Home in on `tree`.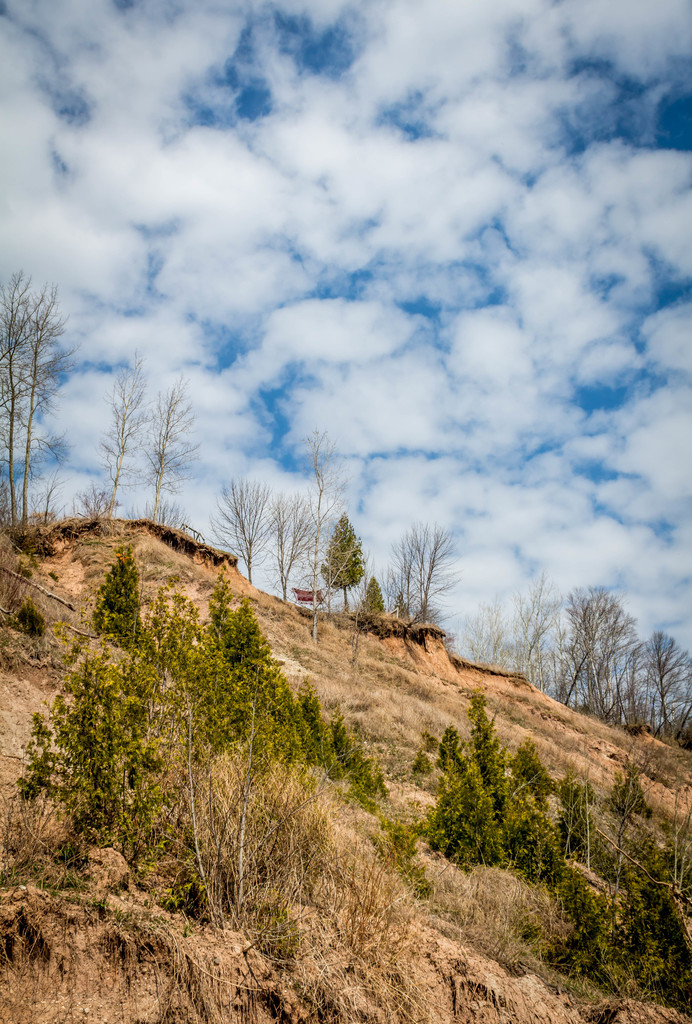
Homed in at bbox=(153, 394, 200, 547).
